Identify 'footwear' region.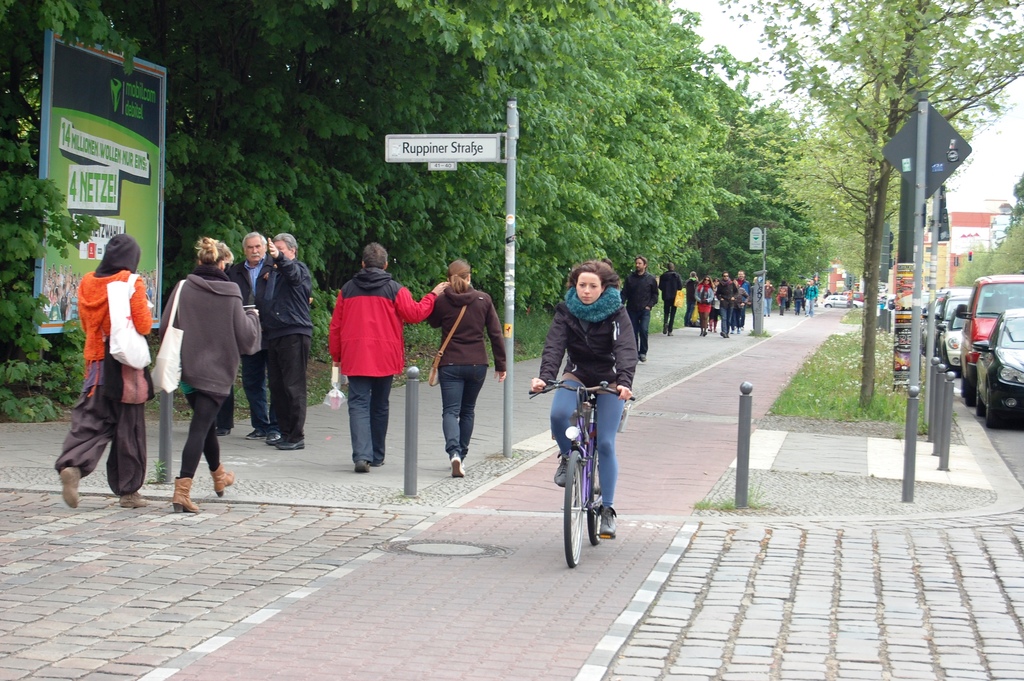
Region: [596,501,617,536].
